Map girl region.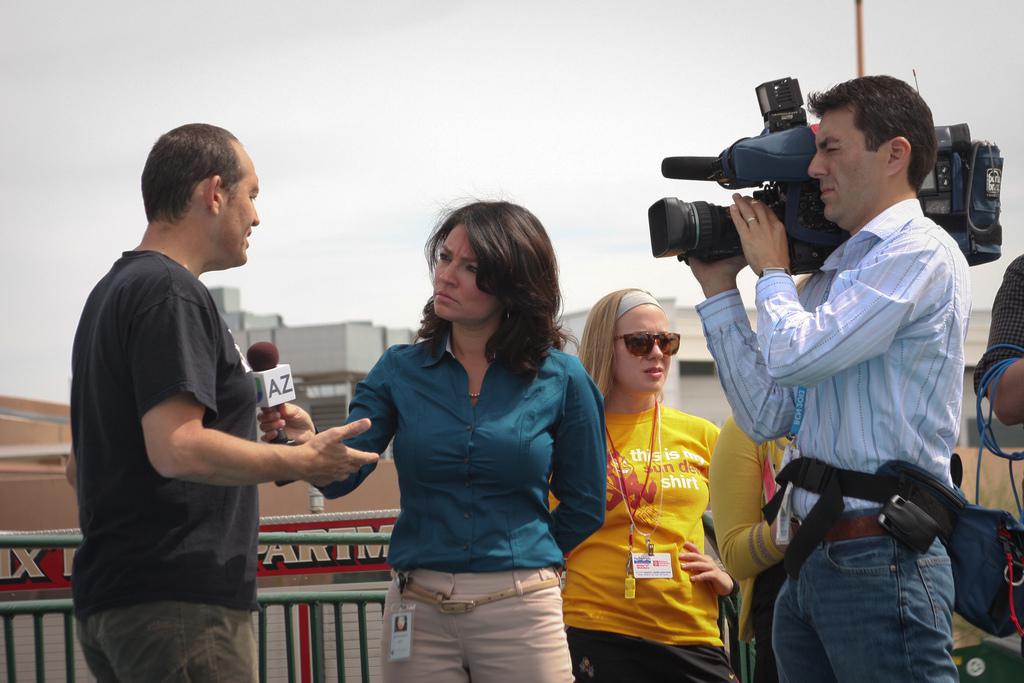
Mapped to (257,197,608,682).
